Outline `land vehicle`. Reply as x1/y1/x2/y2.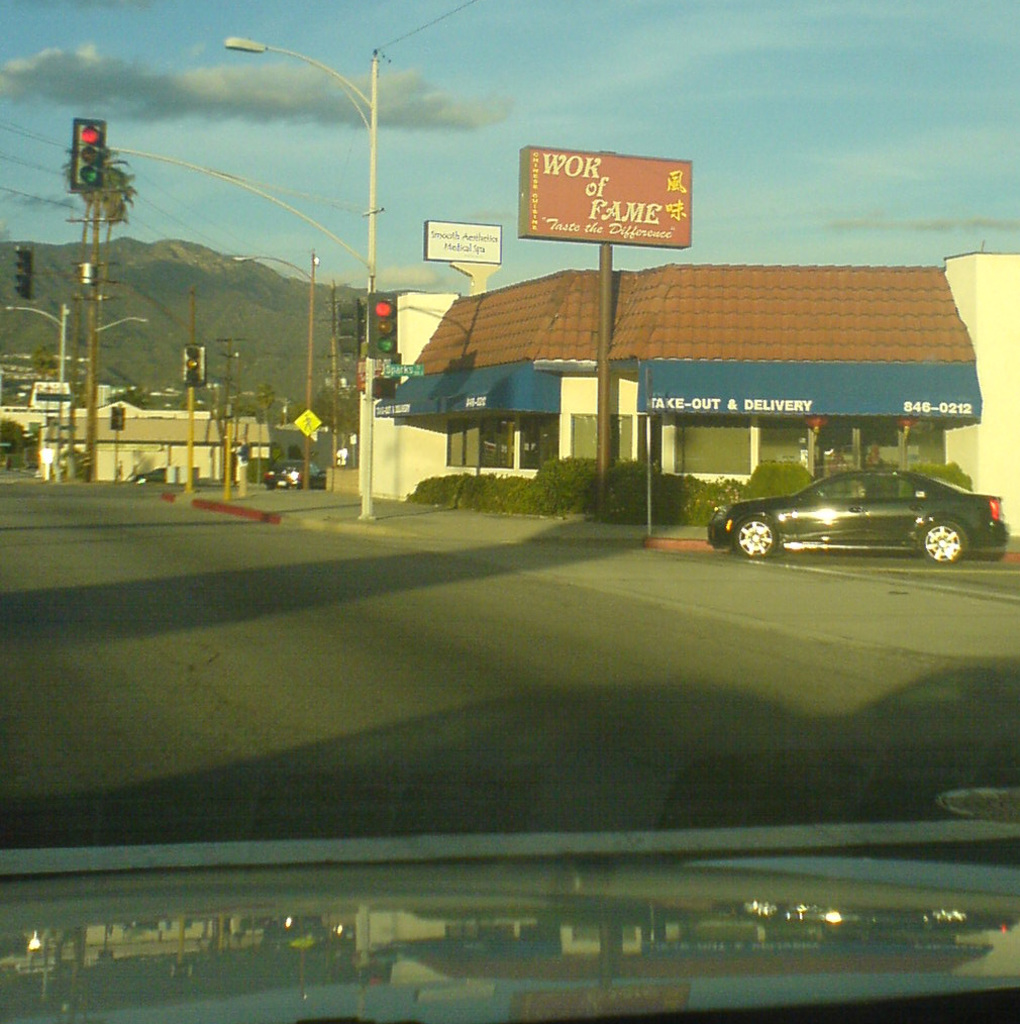
125/464/168/483.
